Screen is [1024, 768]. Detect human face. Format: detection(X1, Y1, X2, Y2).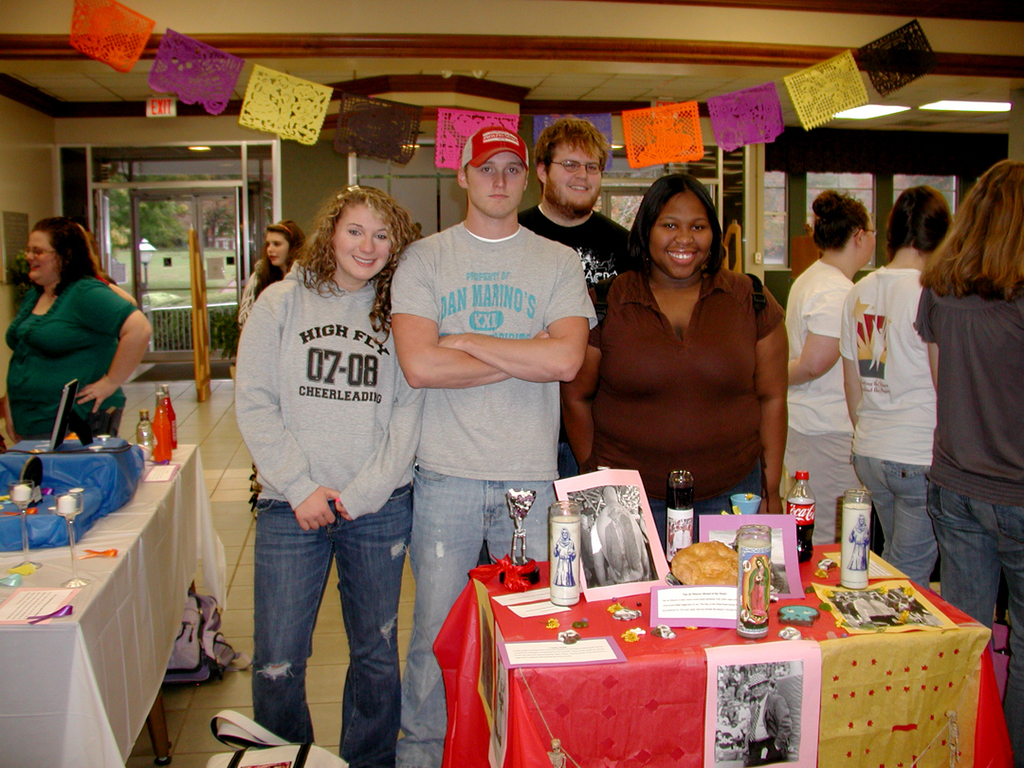
detection(546, 146, 601, 210).
